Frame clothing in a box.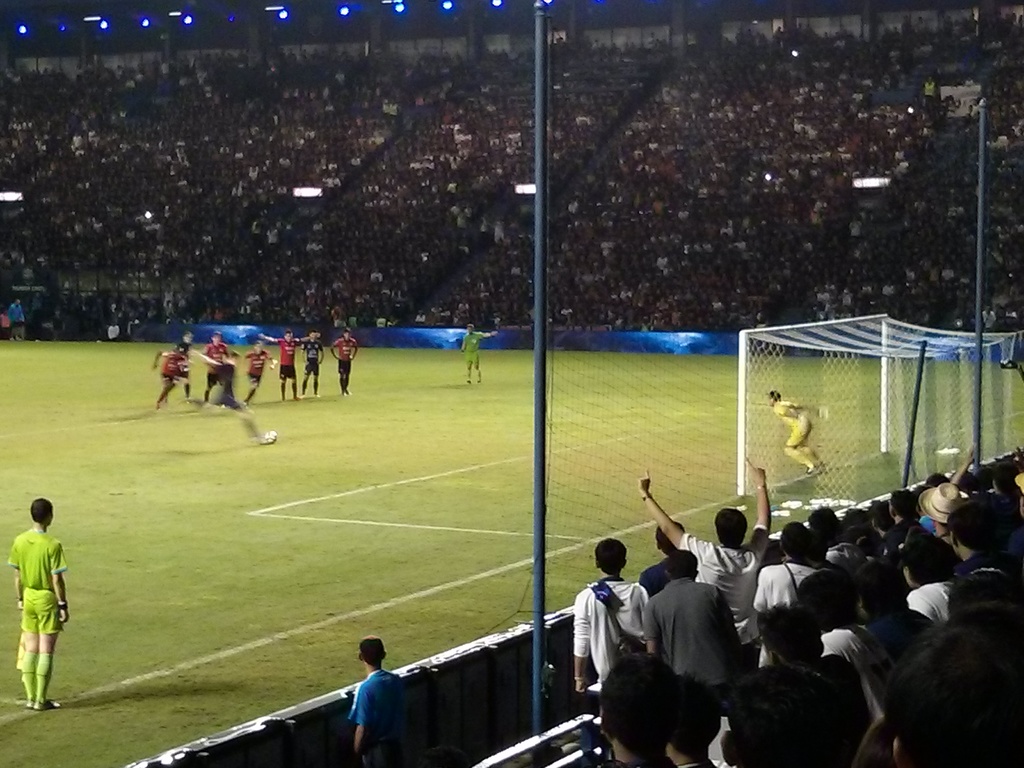
rect(335, 337, 359, 386).
